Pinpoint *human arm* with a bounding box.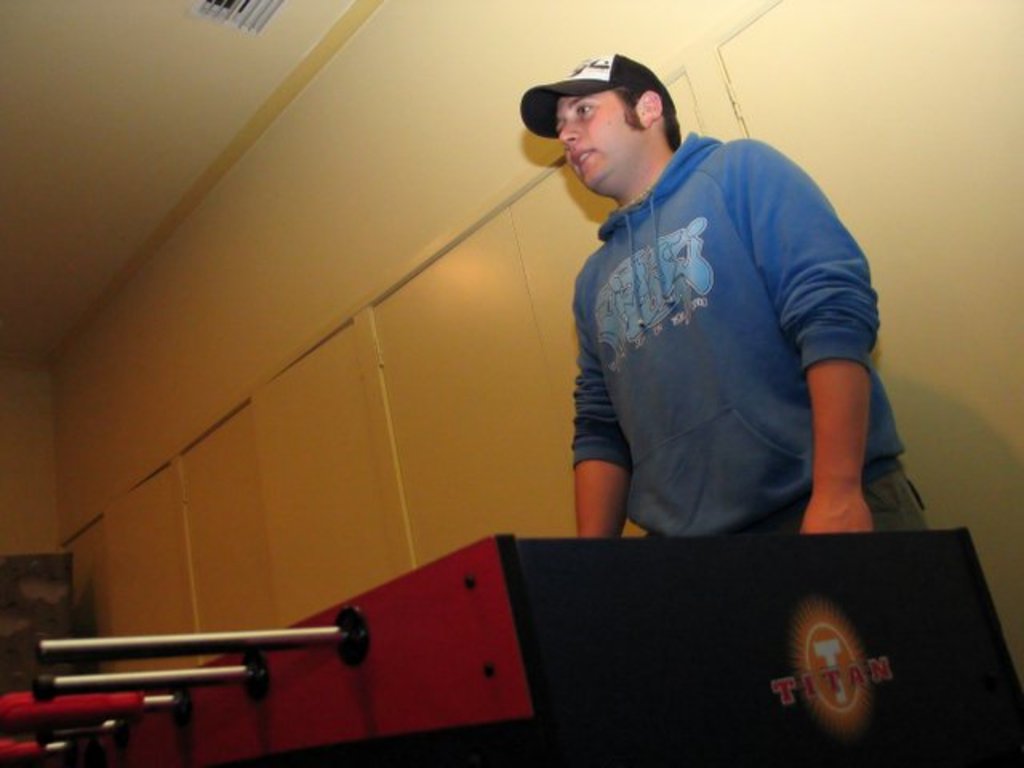
(570,274,632,539).
